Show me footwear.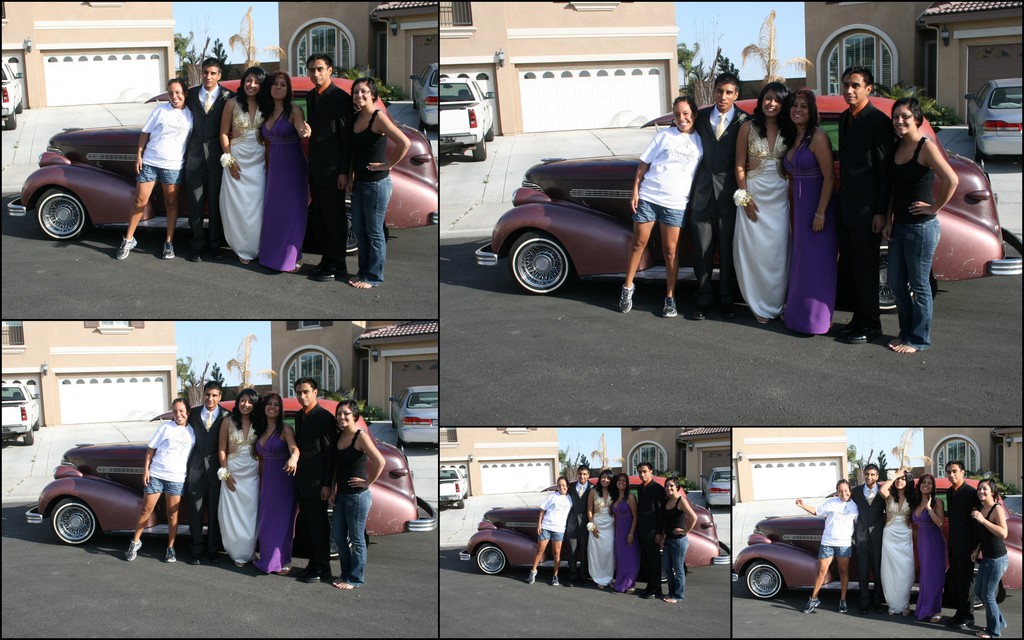
footwear is here: bbox=[641, 591, 663, 600].
